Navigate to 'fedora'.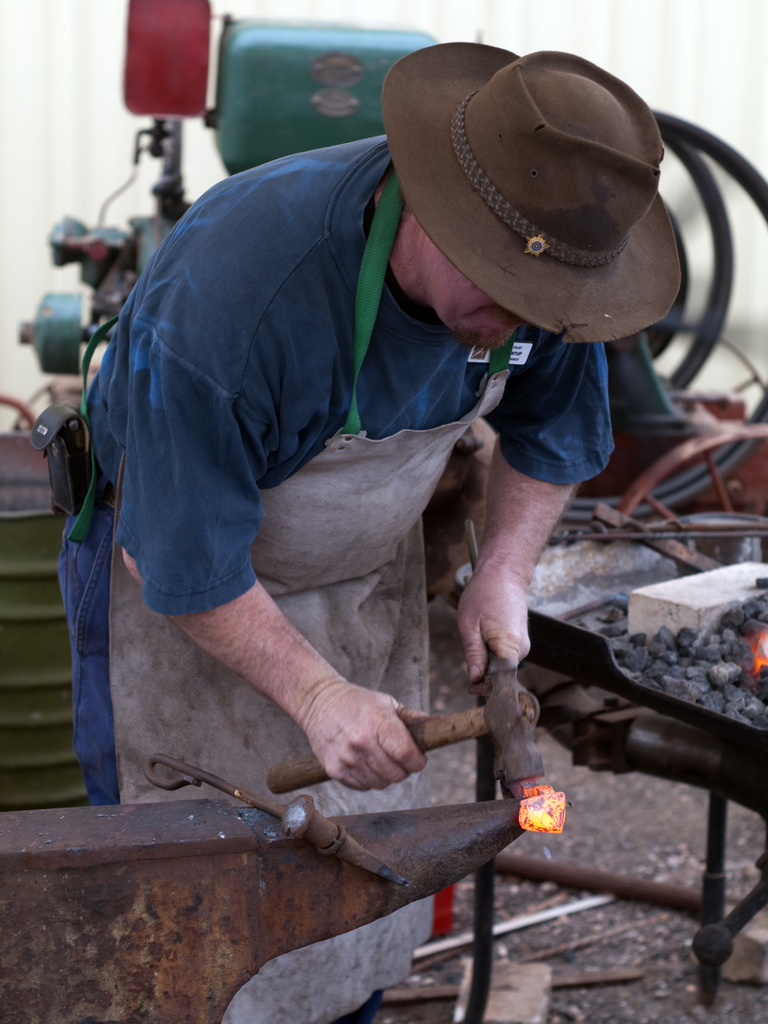
Navigation target: [left=385, top=39, right=683, bottom=344].
